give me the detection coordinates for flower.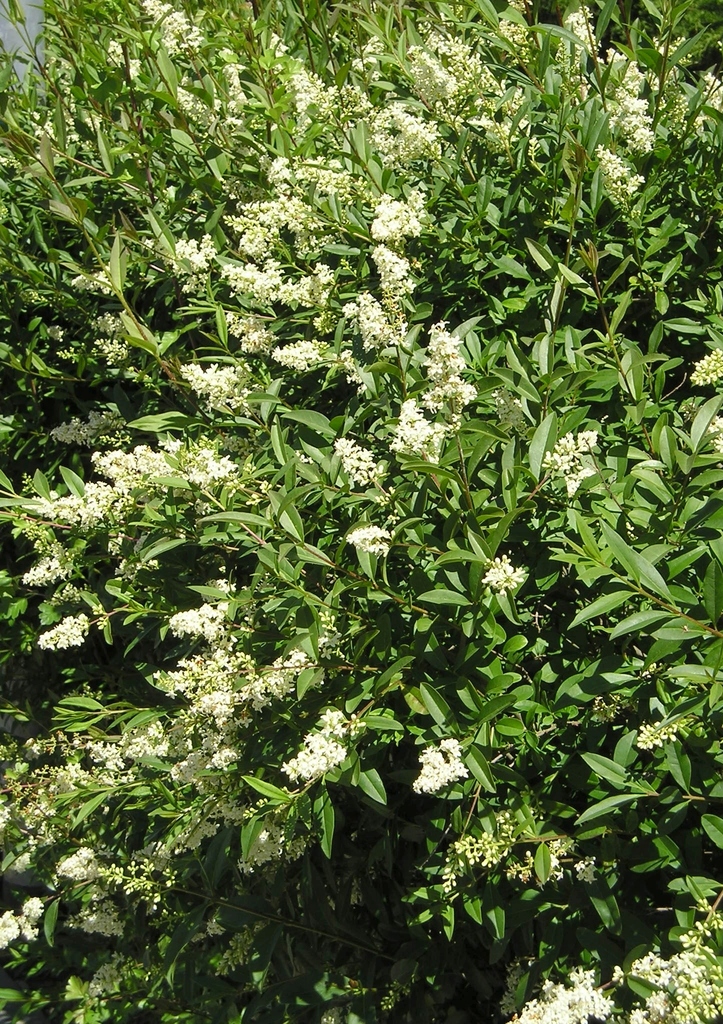
detection(76, 267, 113, 295).
